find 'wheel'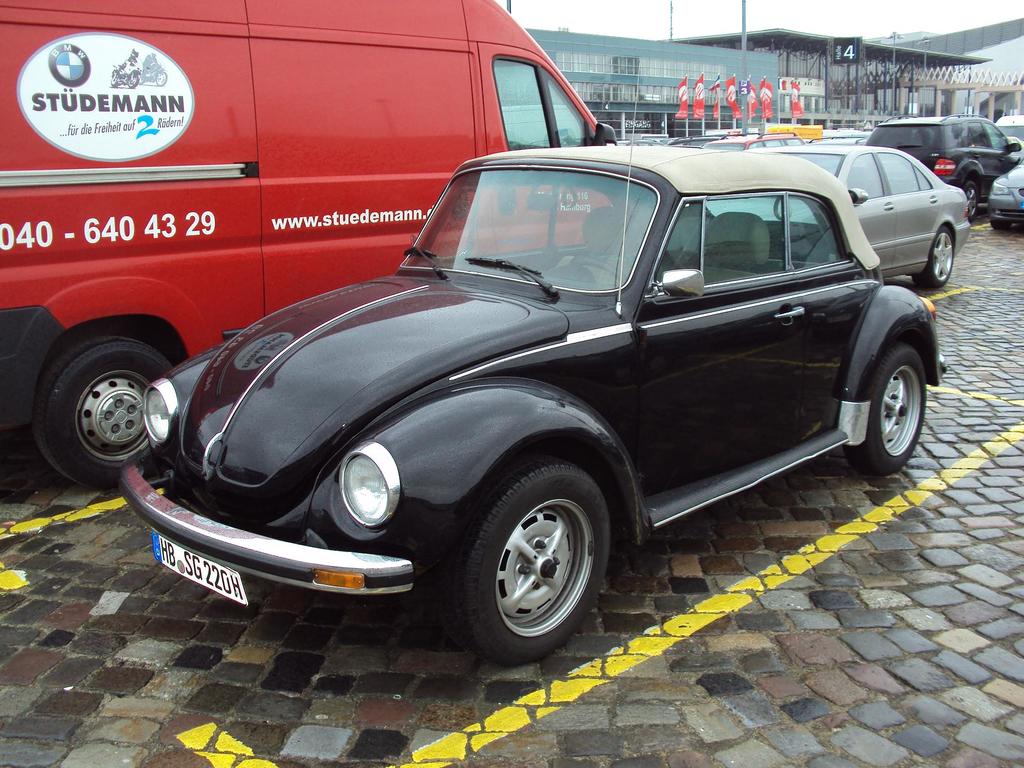
rect(961, 178, 977, 225)
